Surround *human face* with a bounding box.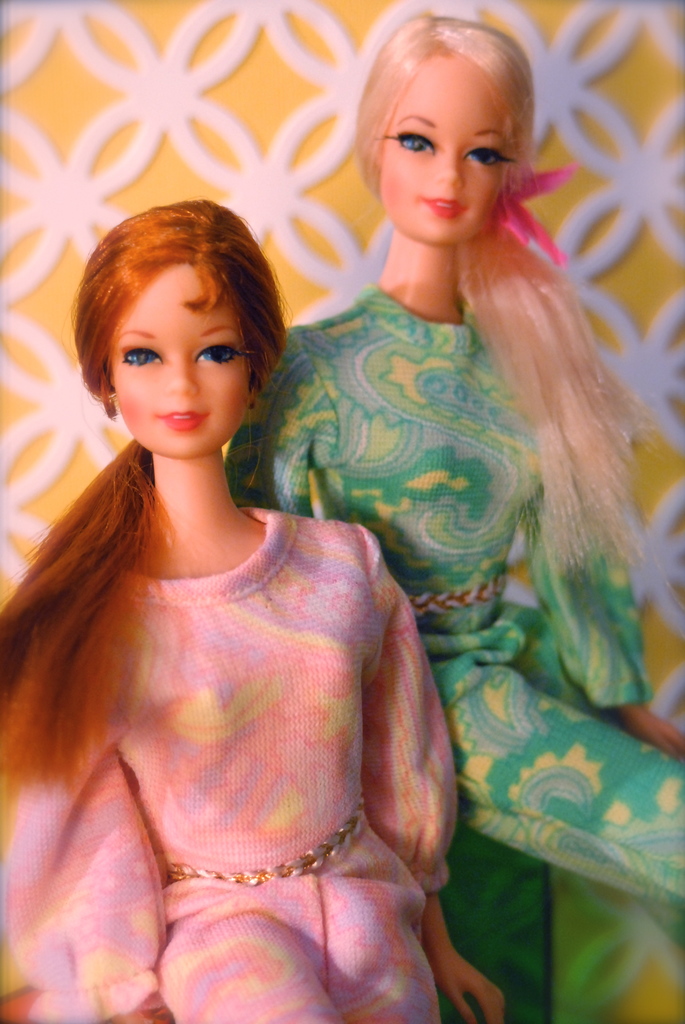
[112, 266, 250, 460].
